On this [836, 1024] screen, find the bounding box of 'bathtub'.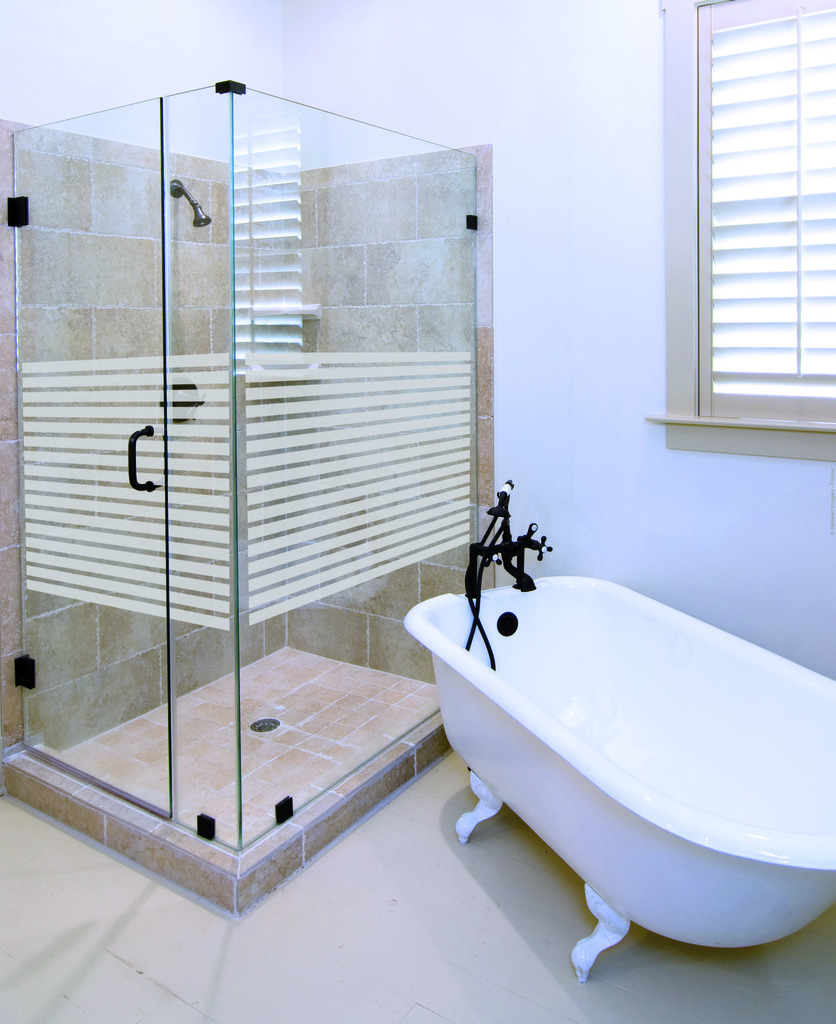
Bounding box: {"x1": 399, "y1": 477, "x2": 835, "y2": 984}.
